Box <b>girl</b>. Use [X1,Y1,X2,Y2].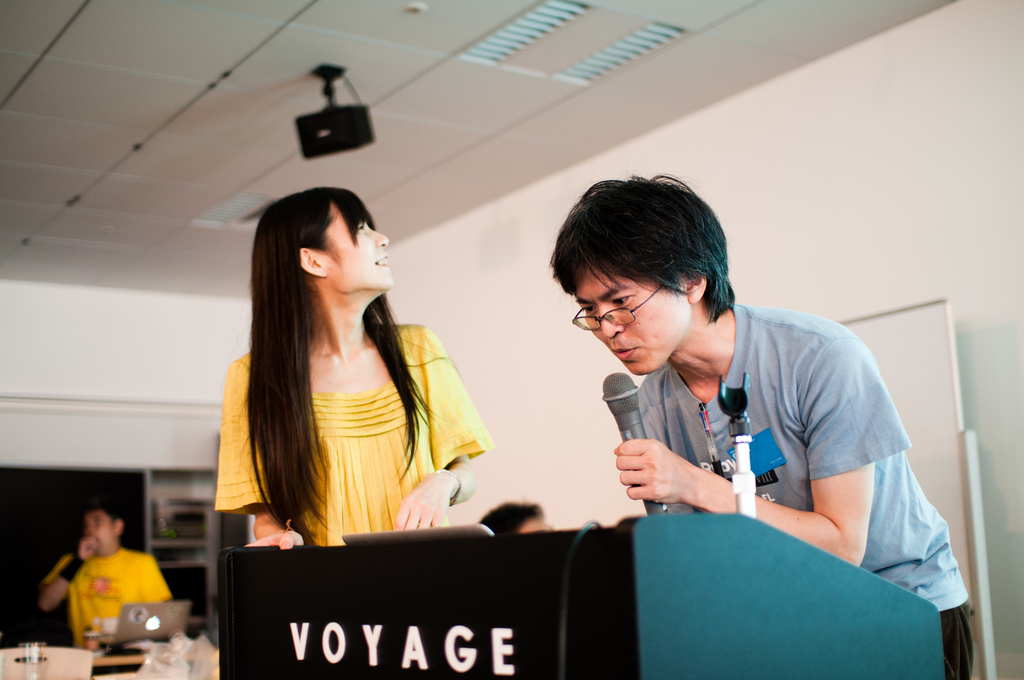
[213,189,492,549].
